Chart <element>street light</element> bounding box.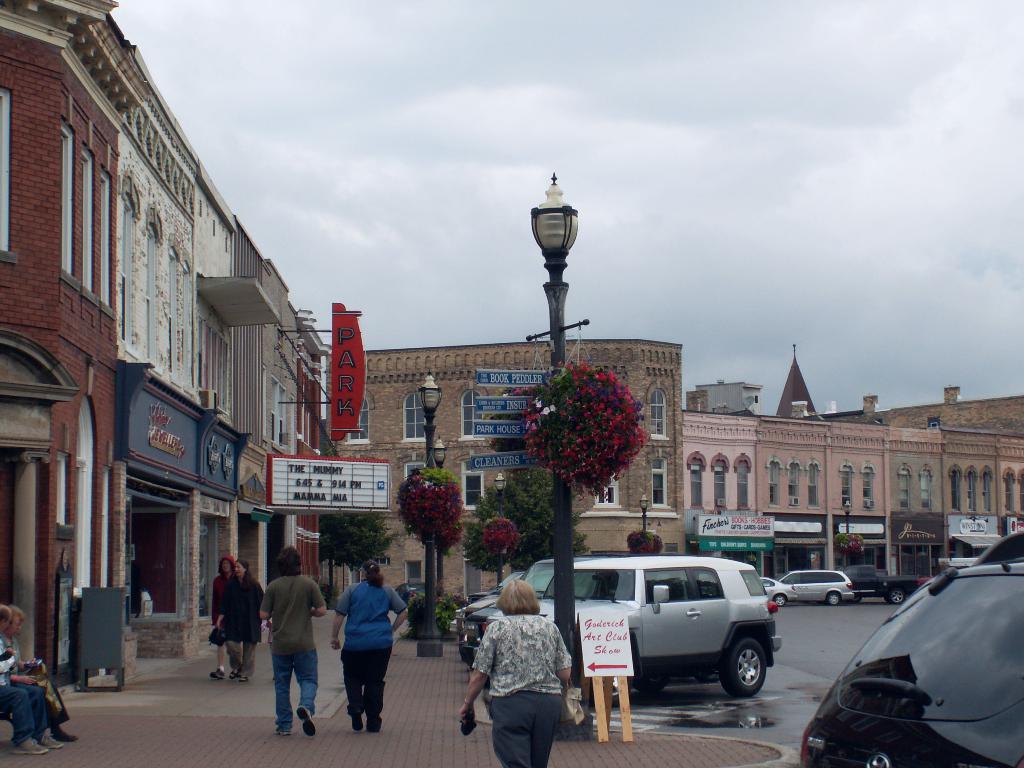
Charted: <region>526, 167, 589, 677</region>.
